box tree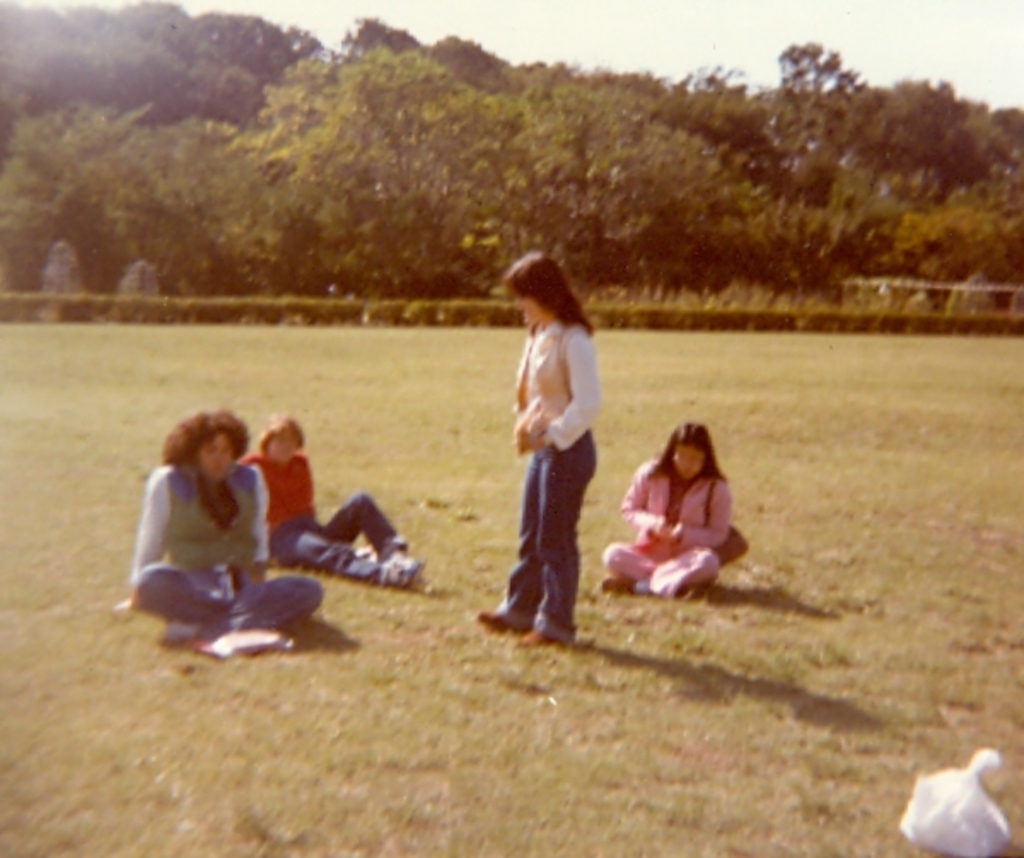
pyautogui.locateOnScreen(0, 80, 259, 295)
